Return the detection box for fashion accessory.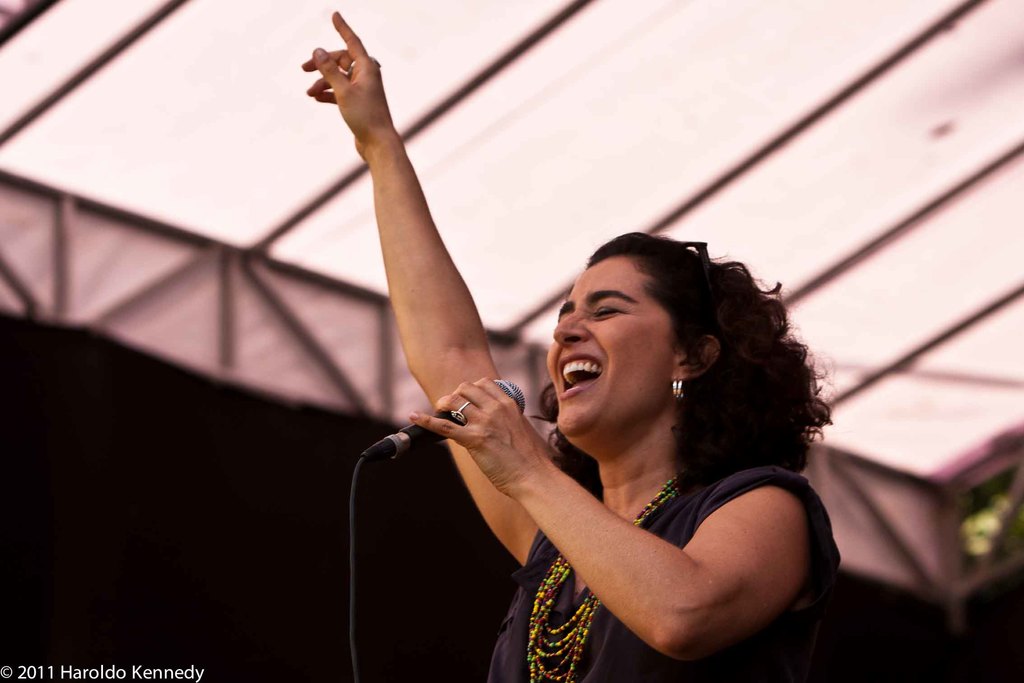
Rect(673, 380, 684, 400).
